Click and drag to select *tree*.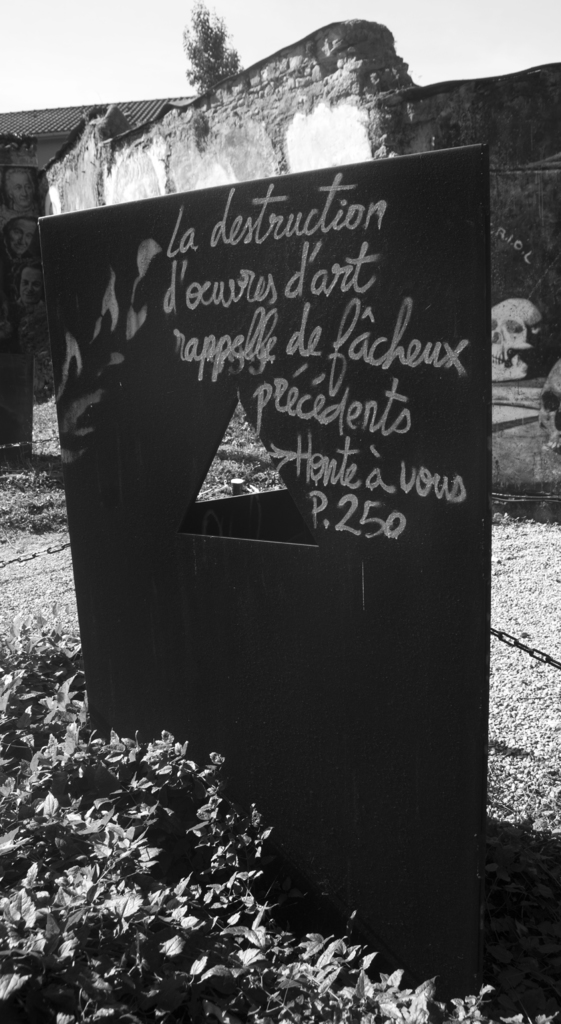
Selection: Rect(176, 0, 239, 97).
